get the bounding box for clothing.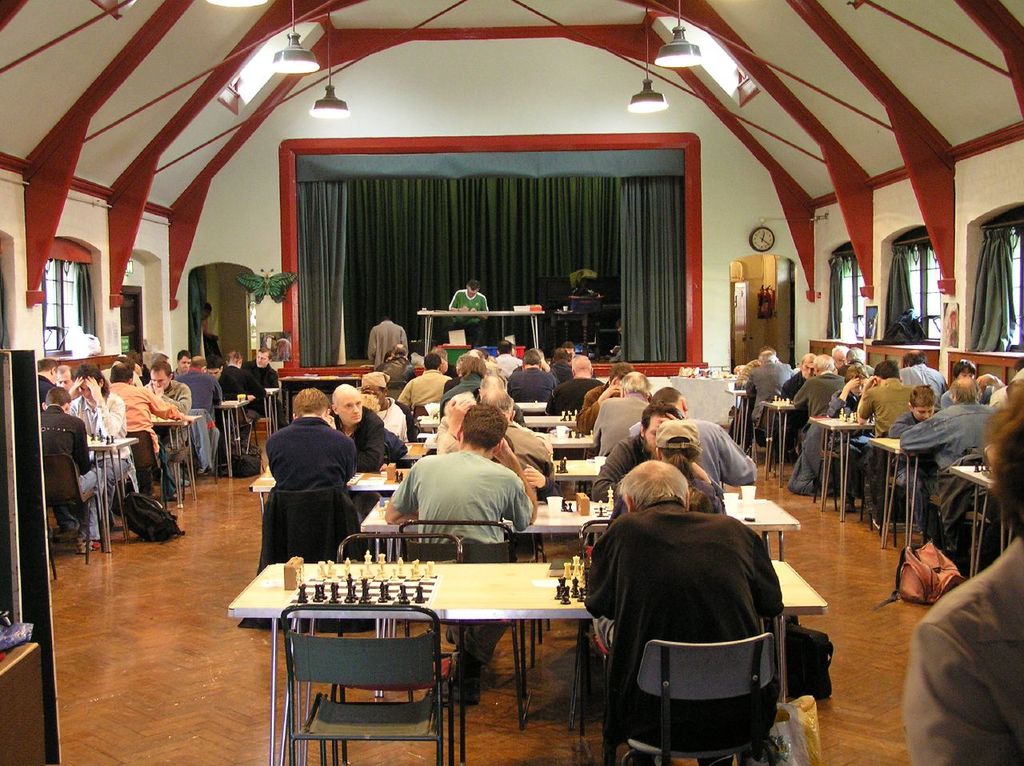
detection(903, 367, 954, 396).
